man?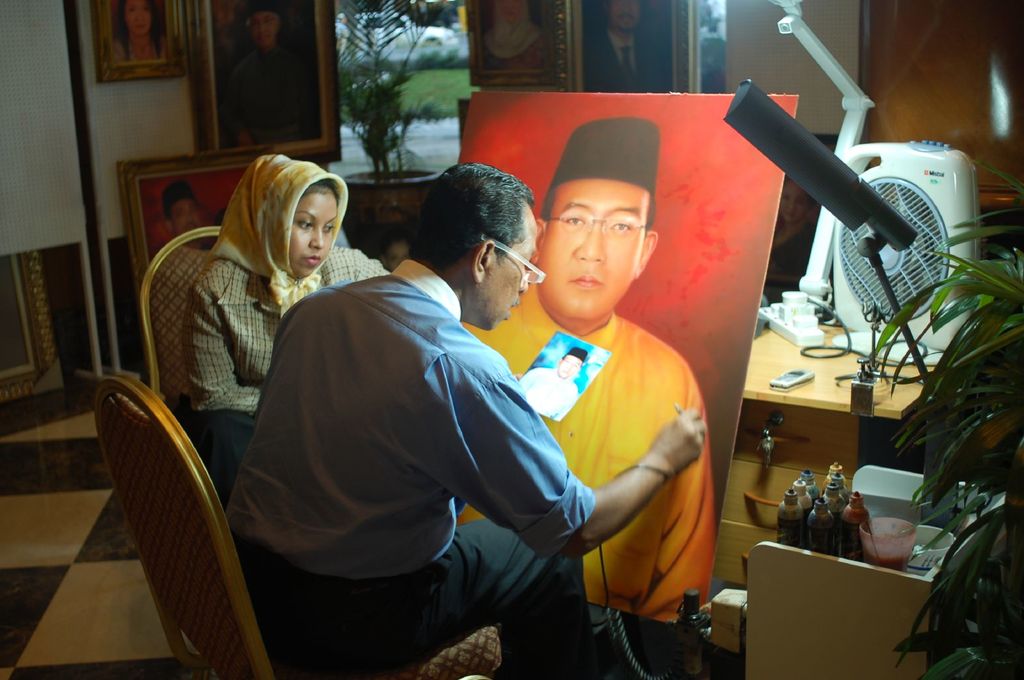
<region>451, 107, 717, 628</region>
